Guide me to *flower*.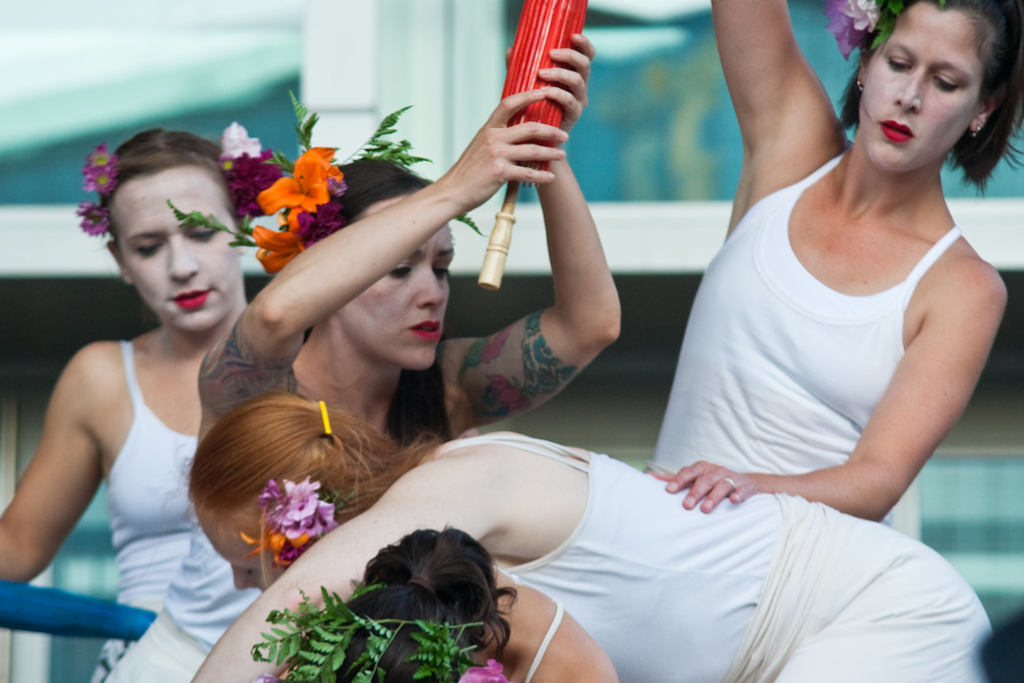
Guidance: Rect(74, 199, 113, 241).
